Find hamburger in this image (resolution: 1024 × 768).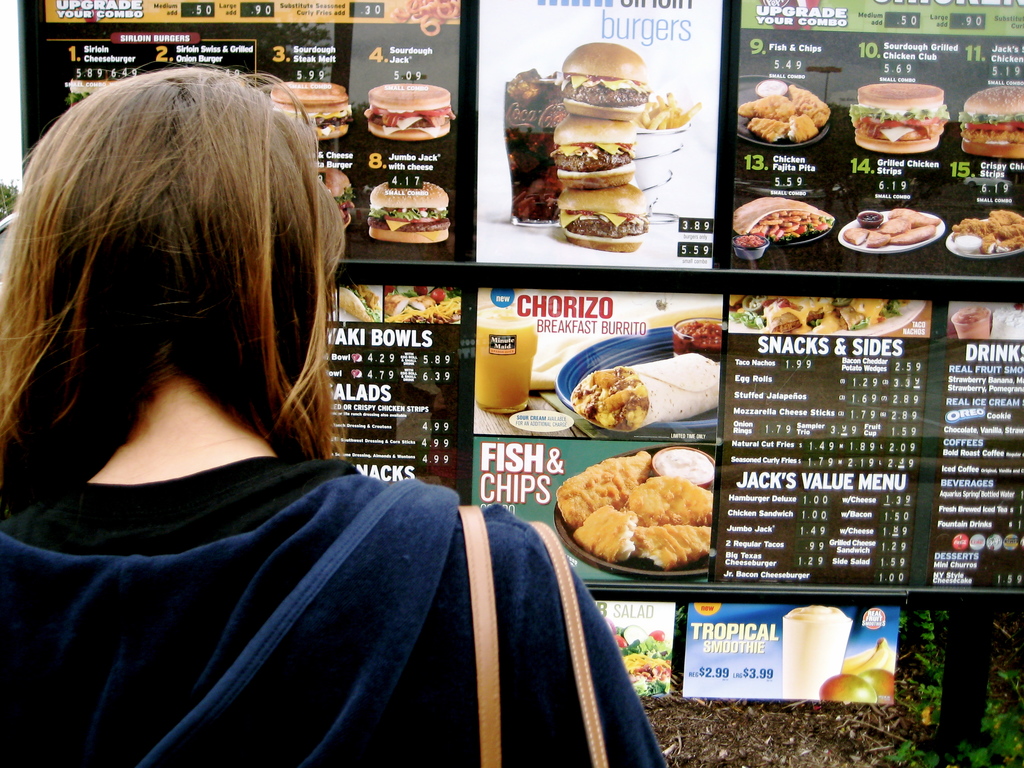
rect(320, 169, 357, 228).
